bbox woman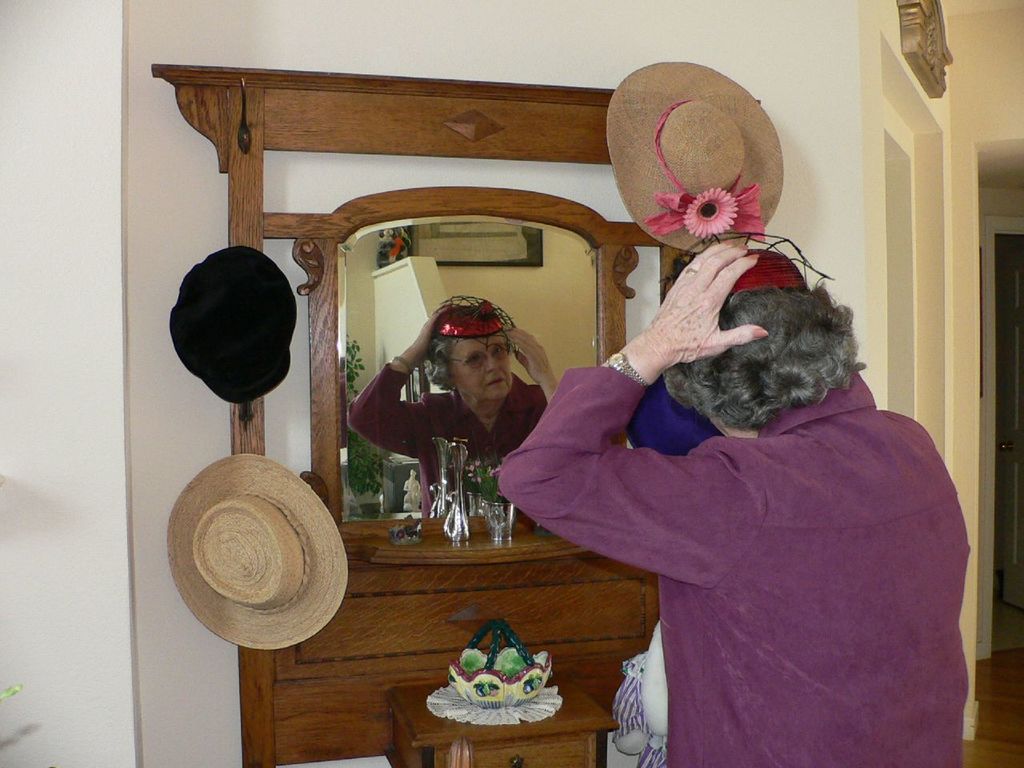
l=507, t=169, r=940, b=752
